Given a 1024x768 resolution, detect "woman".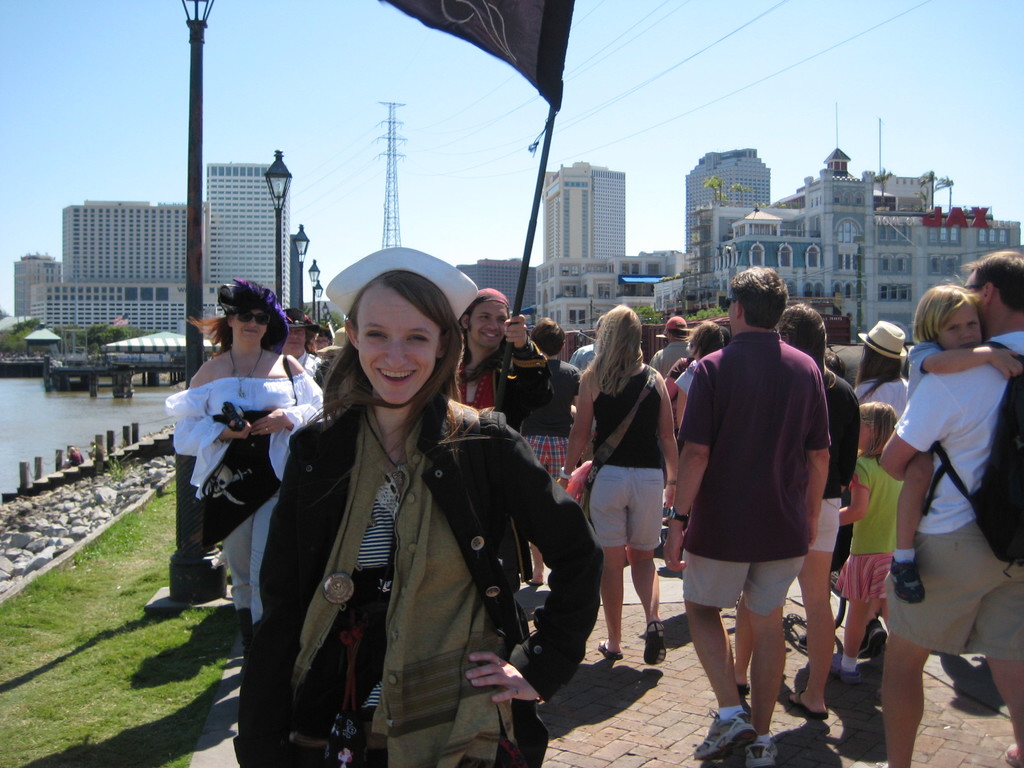
561:300:685:675.
